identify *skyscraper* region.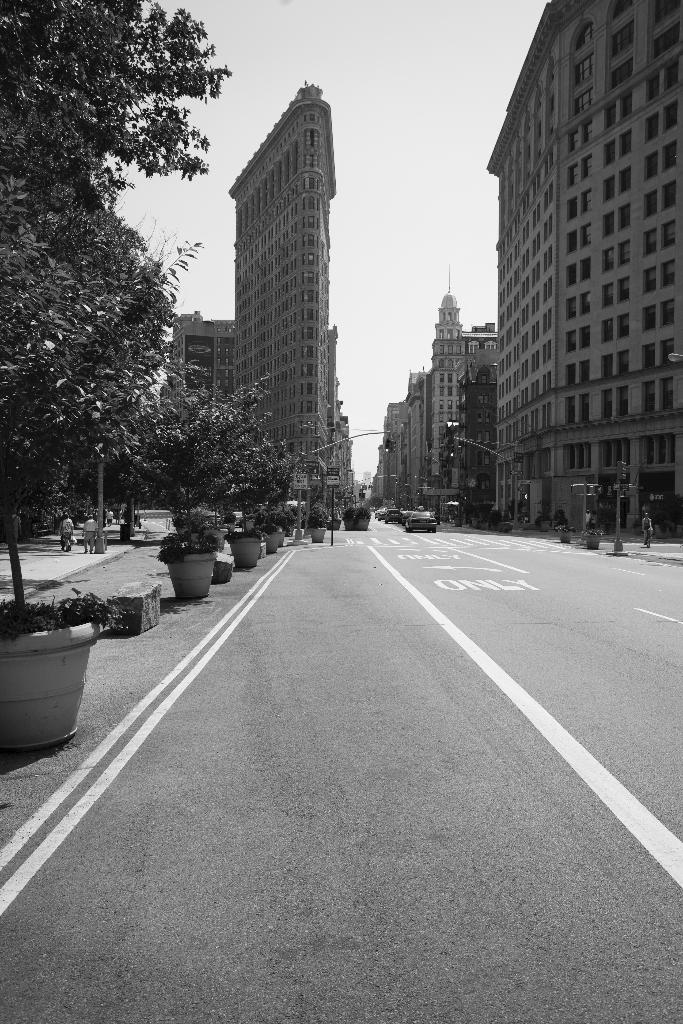
Region: bbox=(189, 70, 370, 527).
